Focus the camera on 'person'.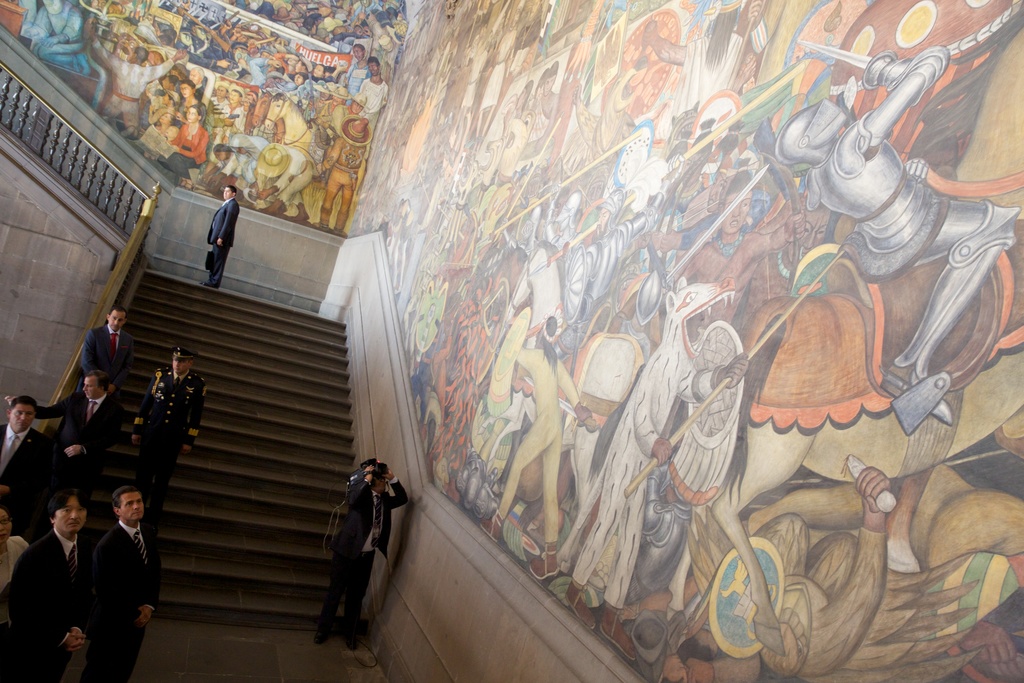
Focus region: box(308, 454, 383, 655).
